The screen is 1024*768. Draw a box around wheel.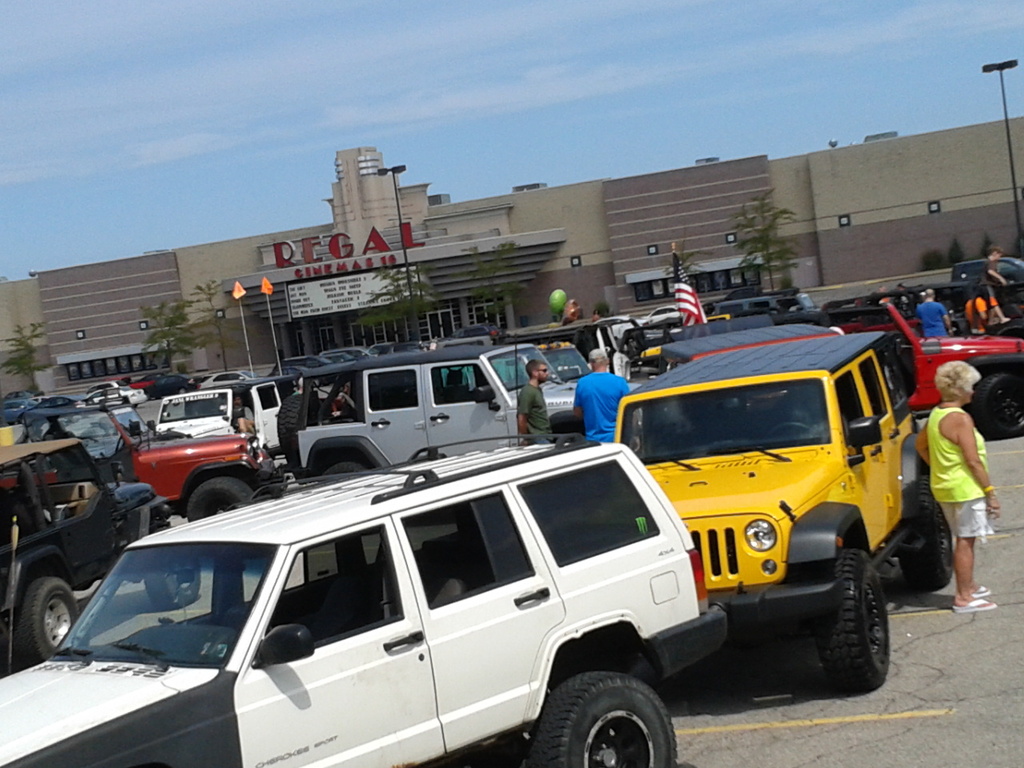
bbox=(754, 419, 815, 442).
